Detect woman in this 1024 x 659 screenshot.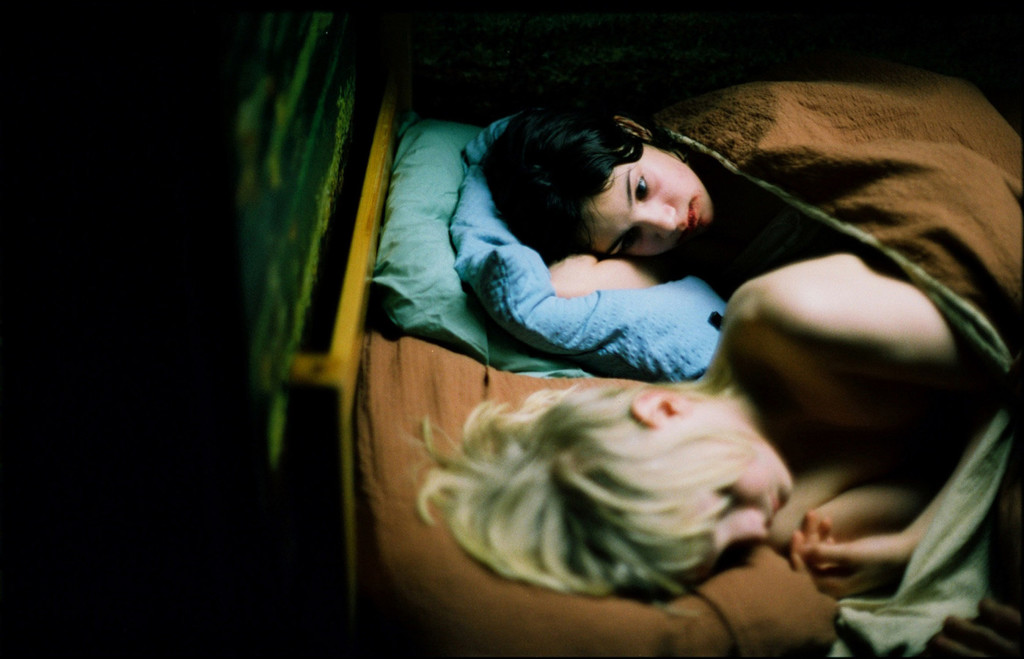
Detection: x1=475 y1=87 x2=1023 y2=298.
